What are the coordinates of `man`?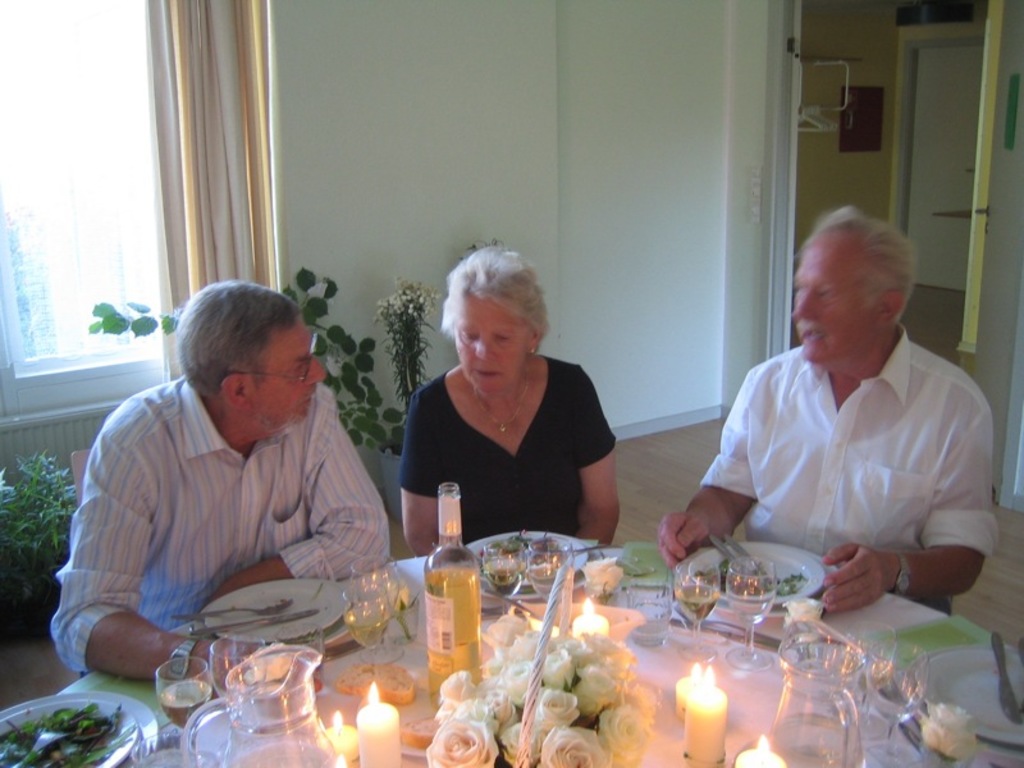
[56,284,403,657].
